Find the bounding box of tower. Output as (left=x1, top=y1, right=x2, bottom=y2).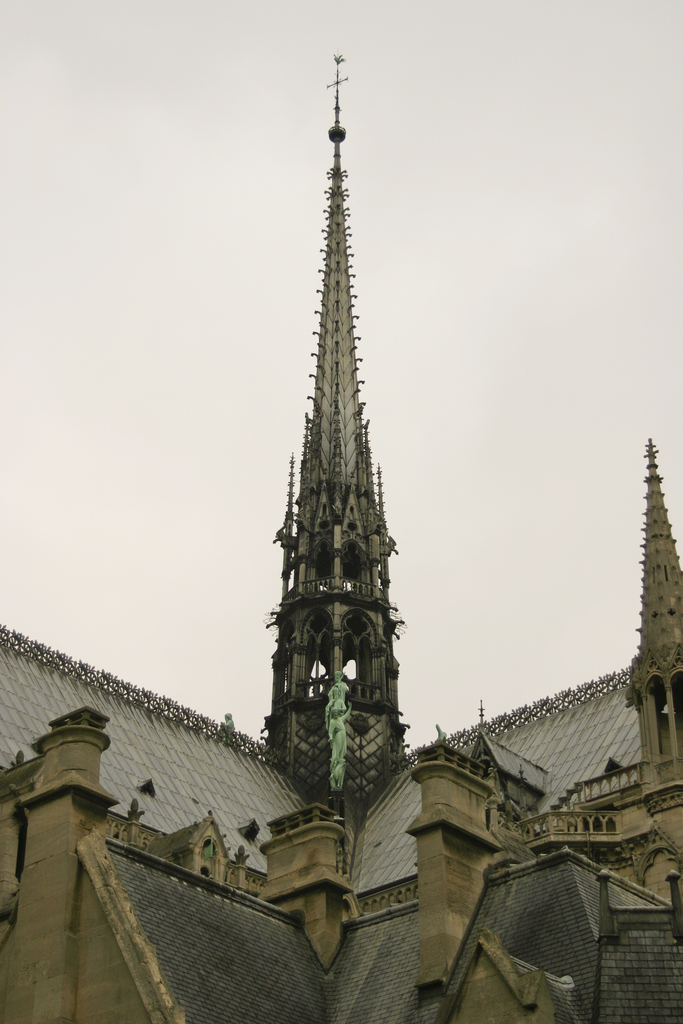
(left=0, top=52, right=682, bottom=1023).
